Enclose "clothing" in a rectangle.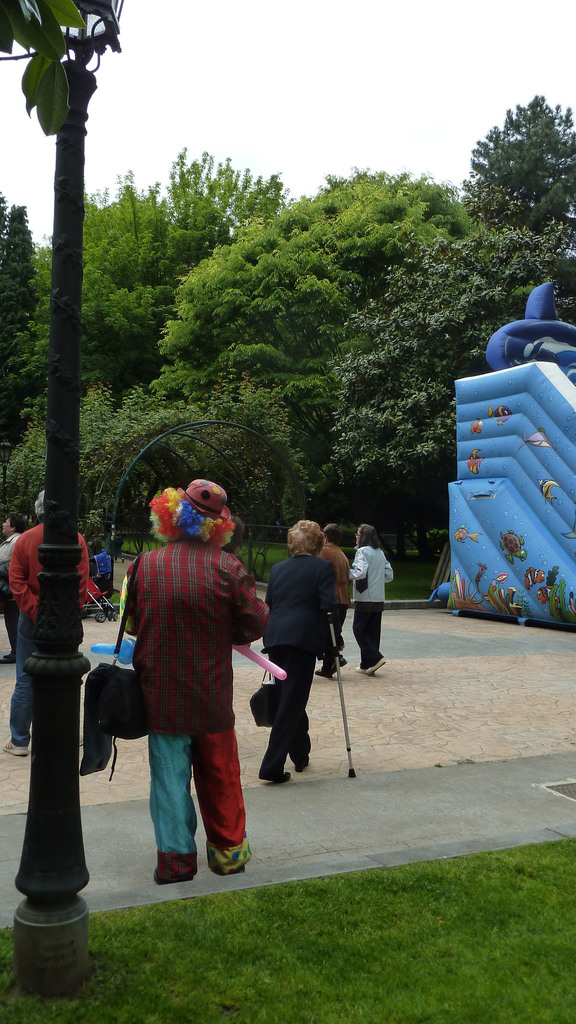
1:519:106:746.
